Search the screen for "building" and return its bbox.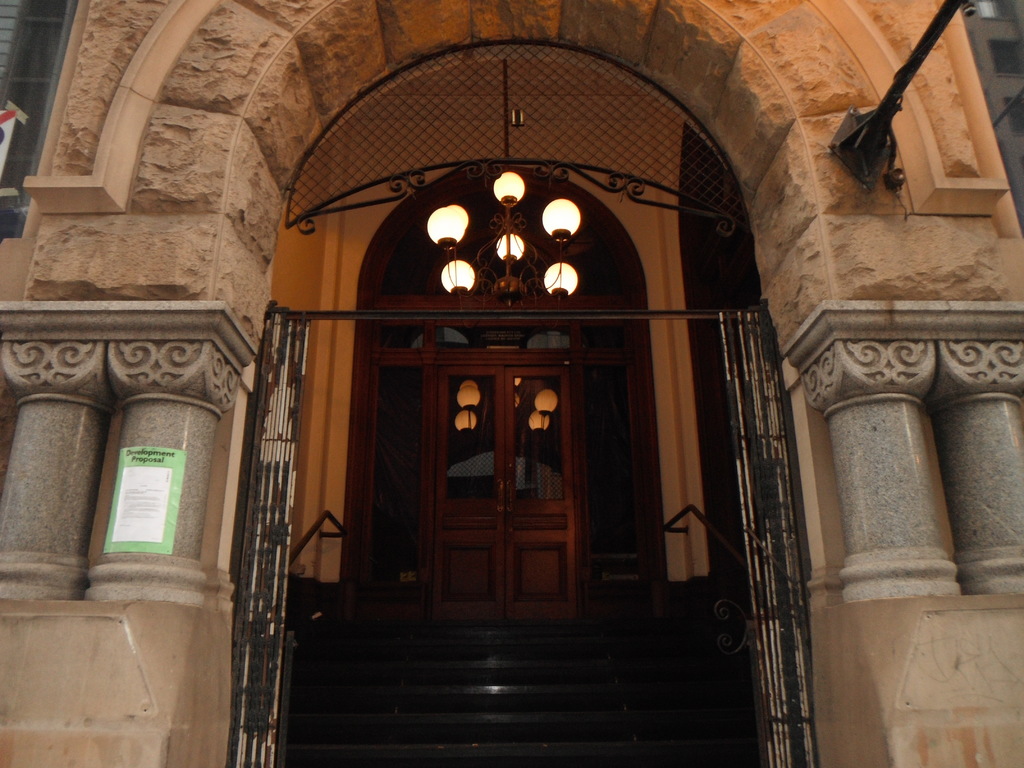
Found: [3, 0, 1023, 767].
